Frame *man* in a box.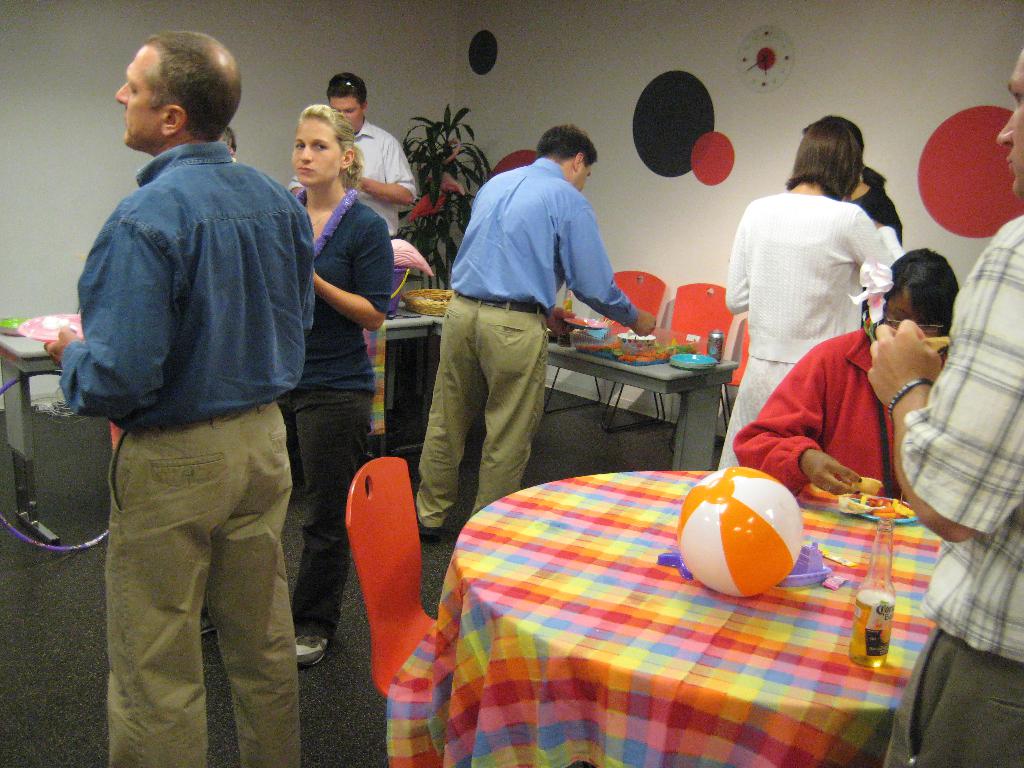
{"left": 876, "top": 42, "right": 1023, "bottom": 767}.
